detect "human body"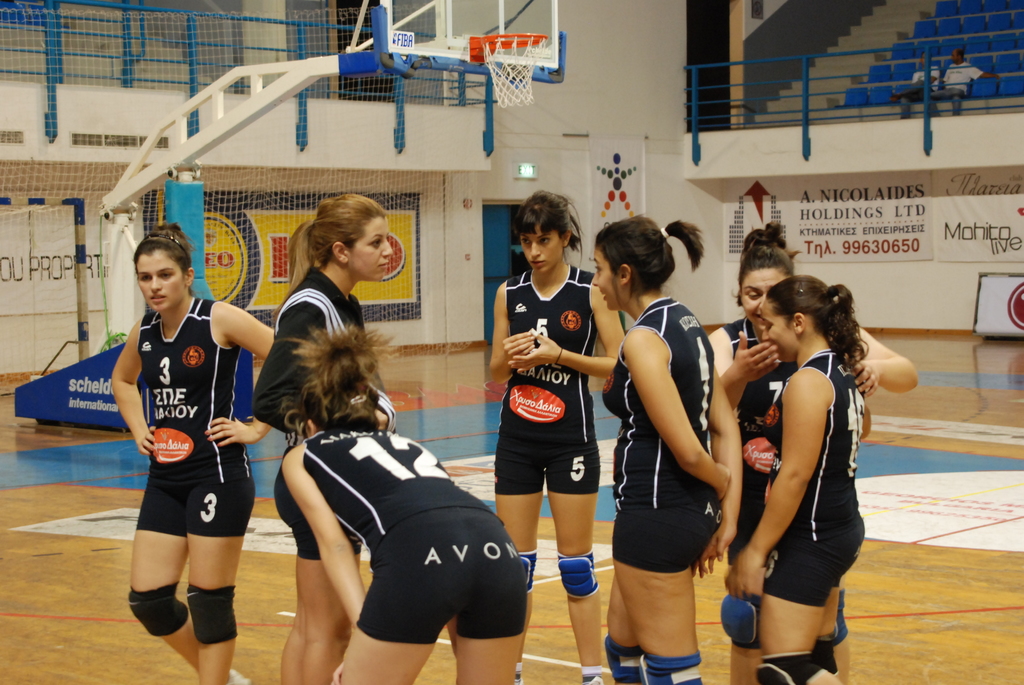
BBox(484, 272, 625, 684)
